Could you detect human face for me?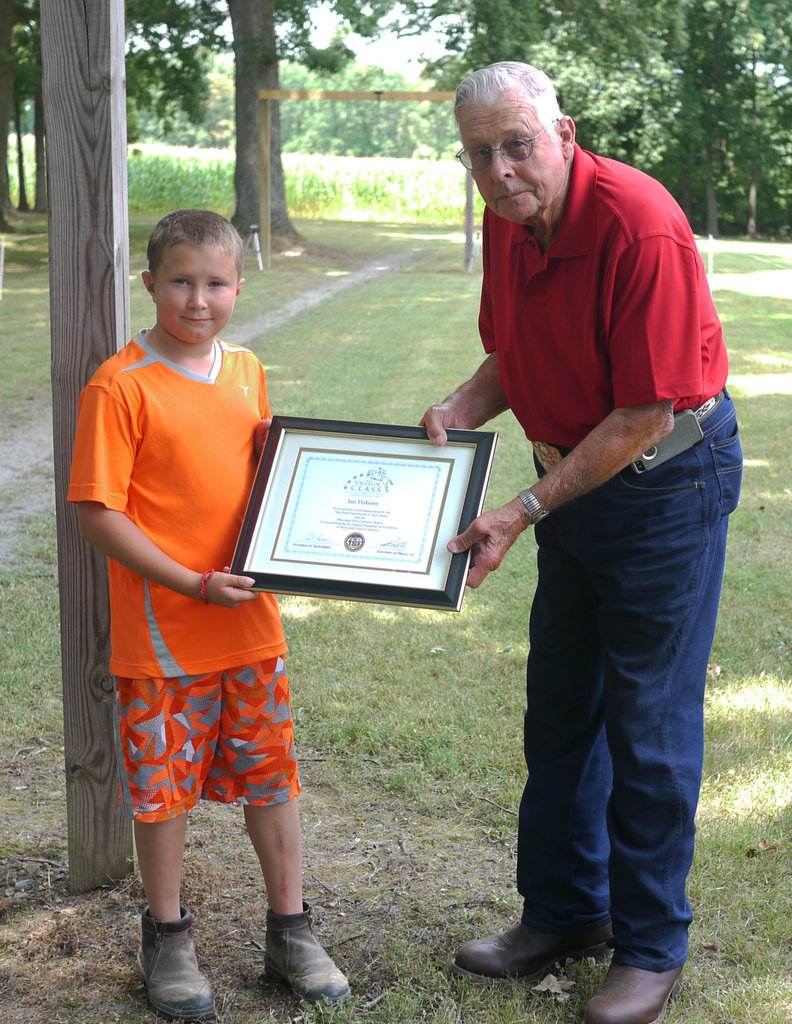
Detection result: (x1=154, y1=249, x2=237, y2=344).
